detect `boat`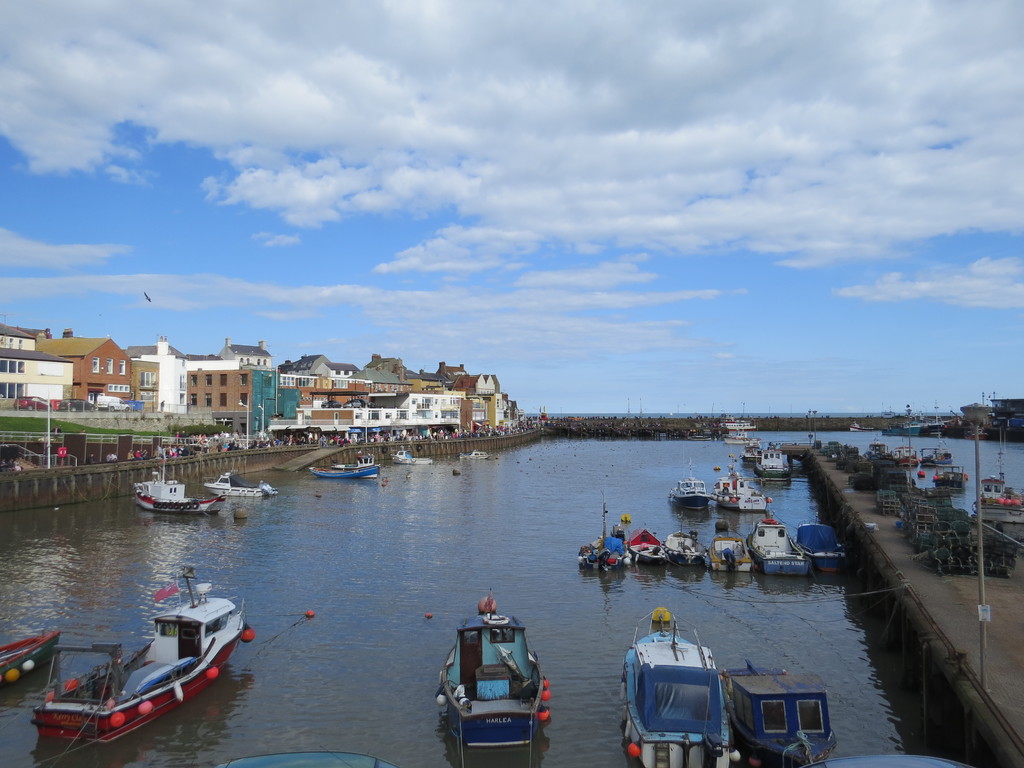
(33,585,262,752)
